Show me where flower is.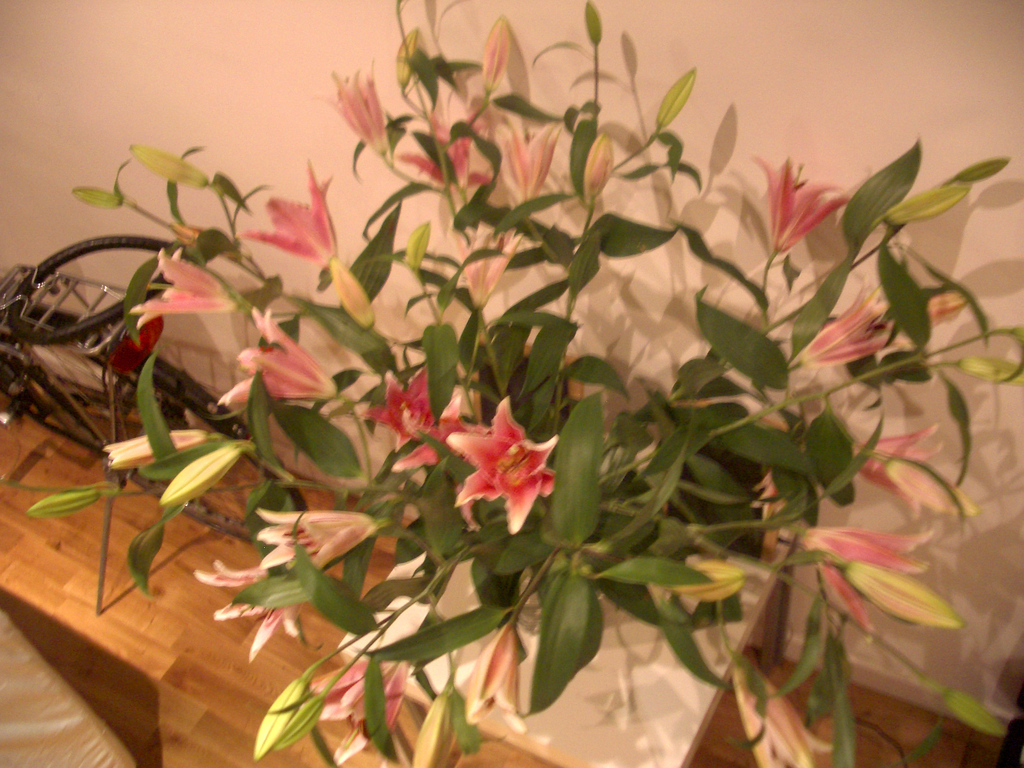
flower is at [247,163,339,266].
